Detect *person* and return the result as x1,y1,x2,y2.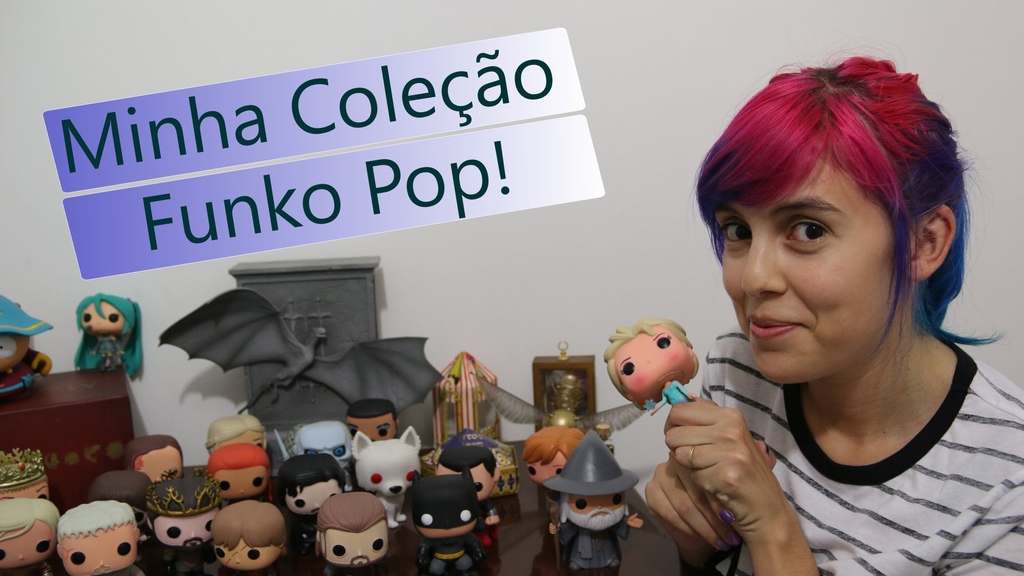
550,428,644,575.
